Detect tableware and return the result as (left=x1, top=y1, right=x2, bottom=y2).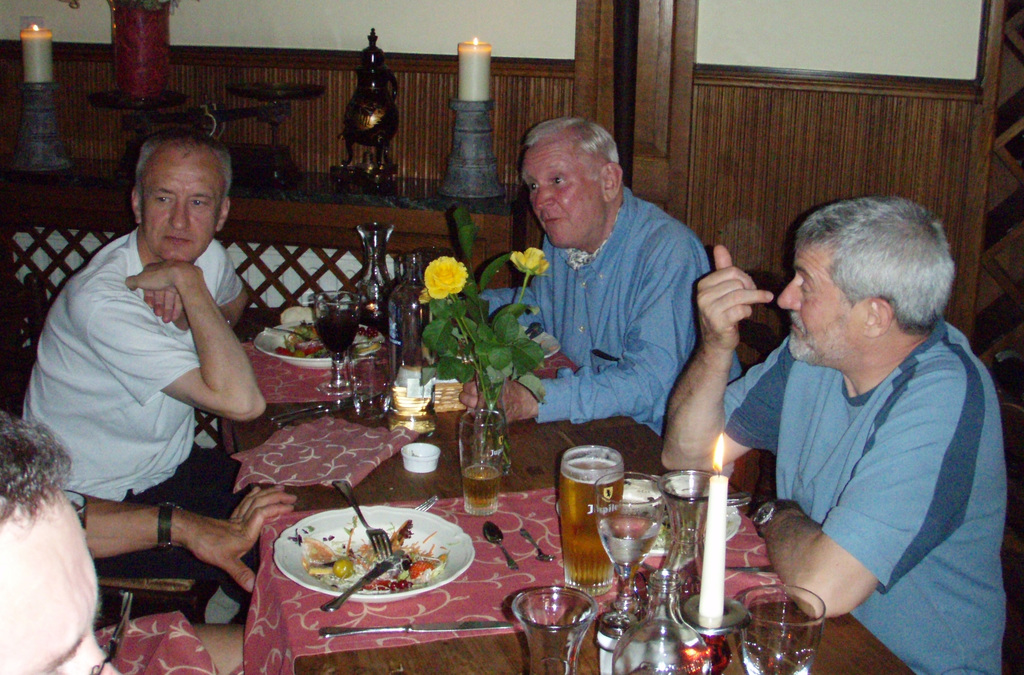
(left=554, top=443, right=625, bottom=598).
